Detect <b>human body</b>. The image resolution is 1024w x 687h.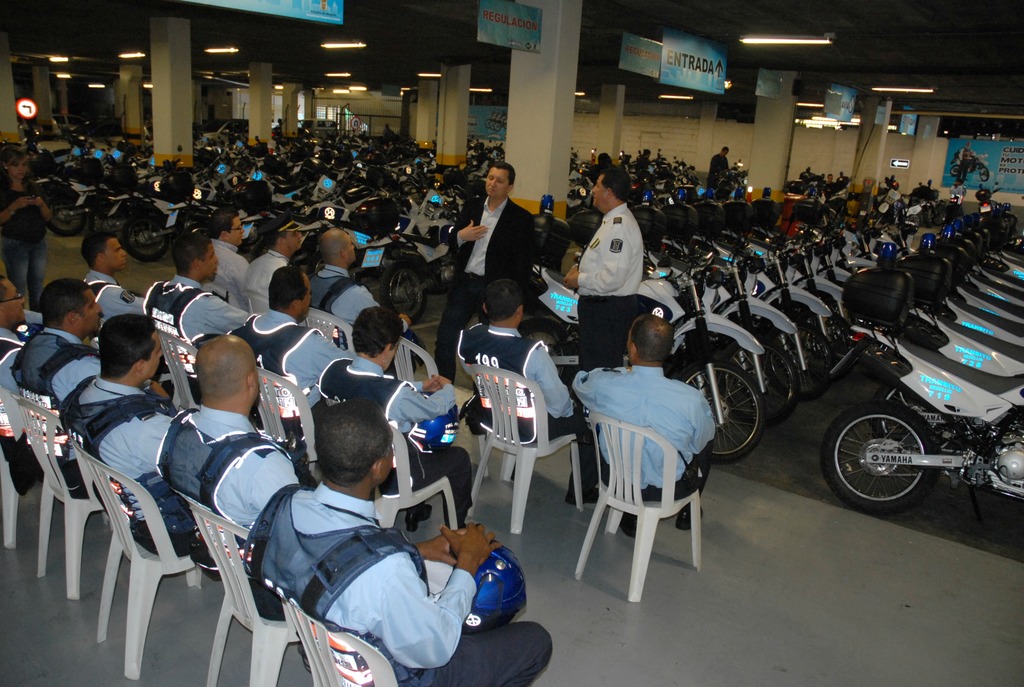
56/367/181/564.
